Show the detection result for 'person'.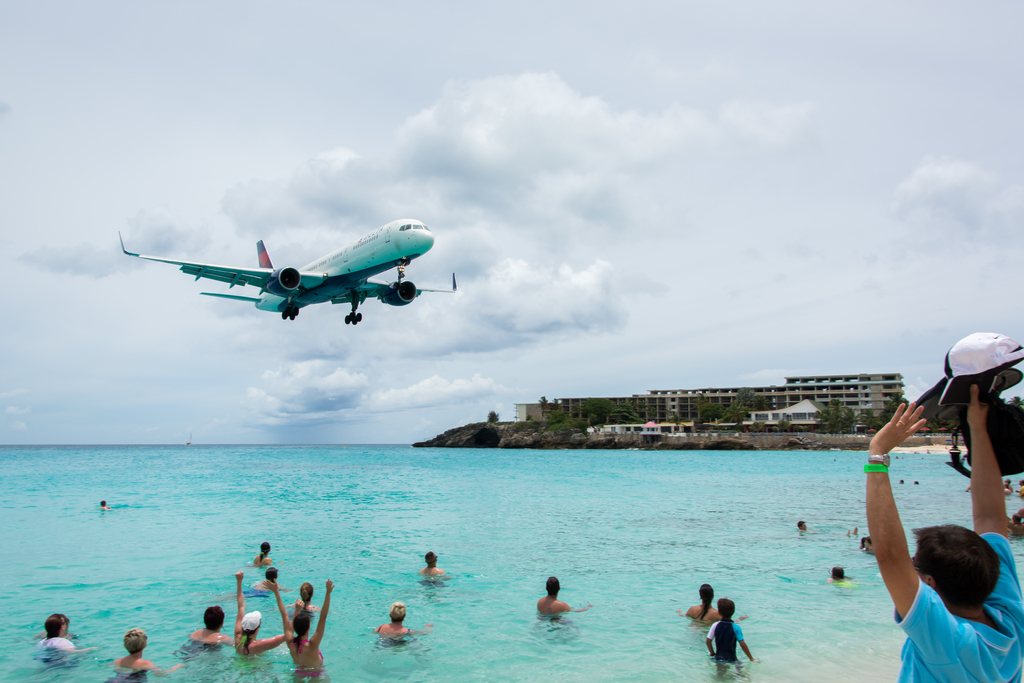
crop(794, 519, 807, 533).
